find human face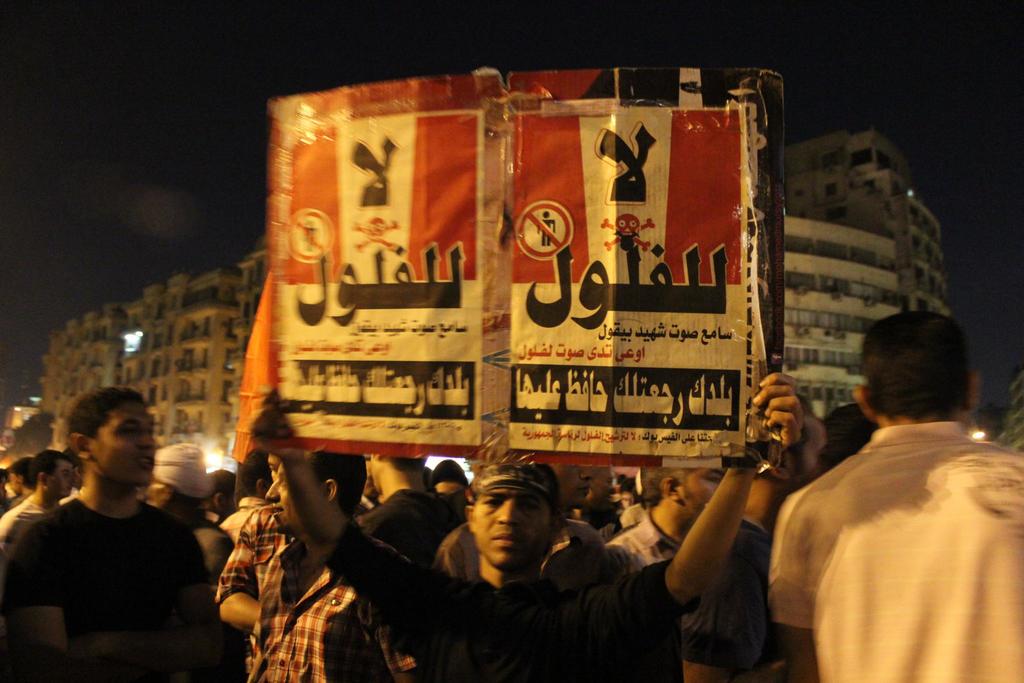
box=[261, 457, 305, 542]
